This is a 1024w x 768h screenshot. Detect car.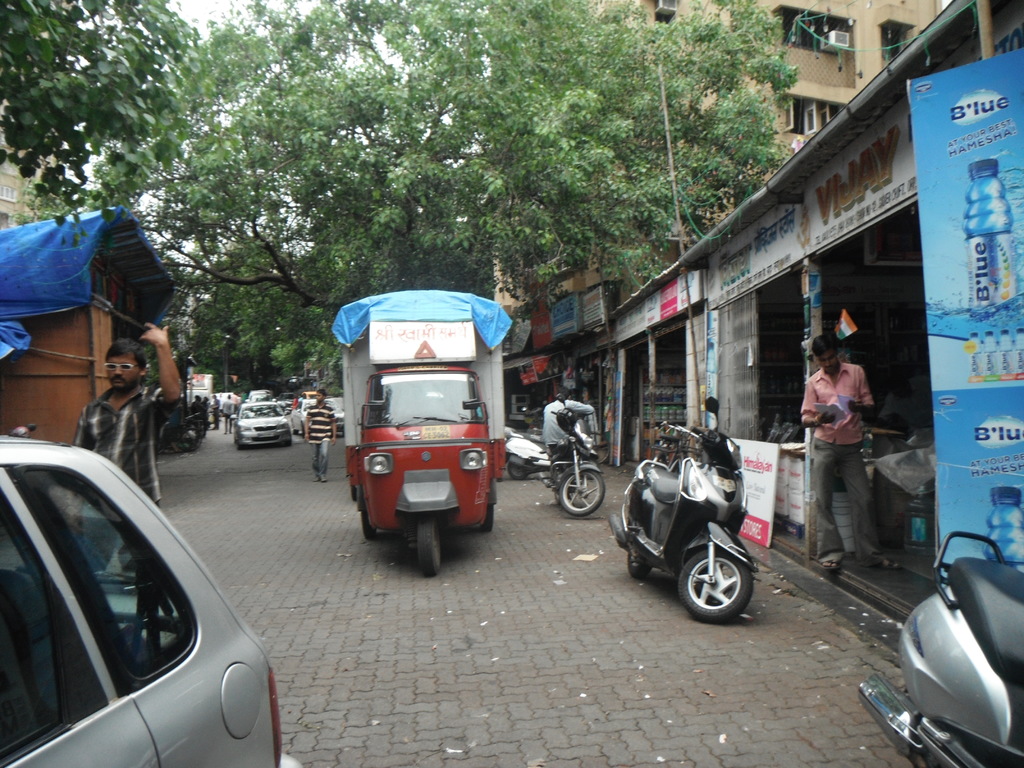
x1=239, y1=402, x2=292, y2=445.
